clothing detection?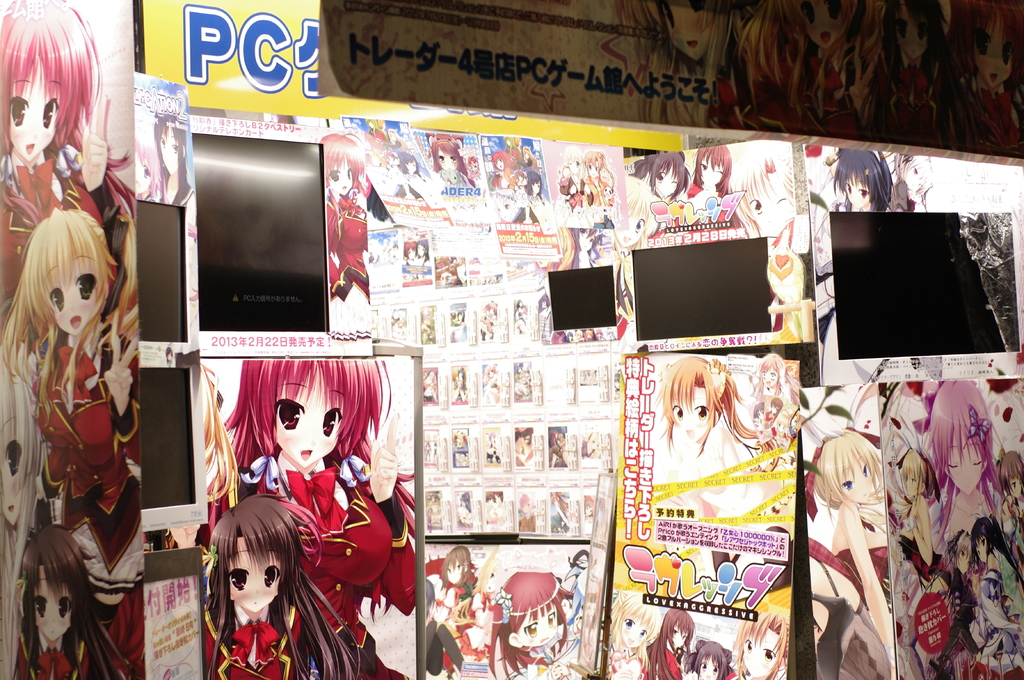
crop(424, 619, 460, 671)
